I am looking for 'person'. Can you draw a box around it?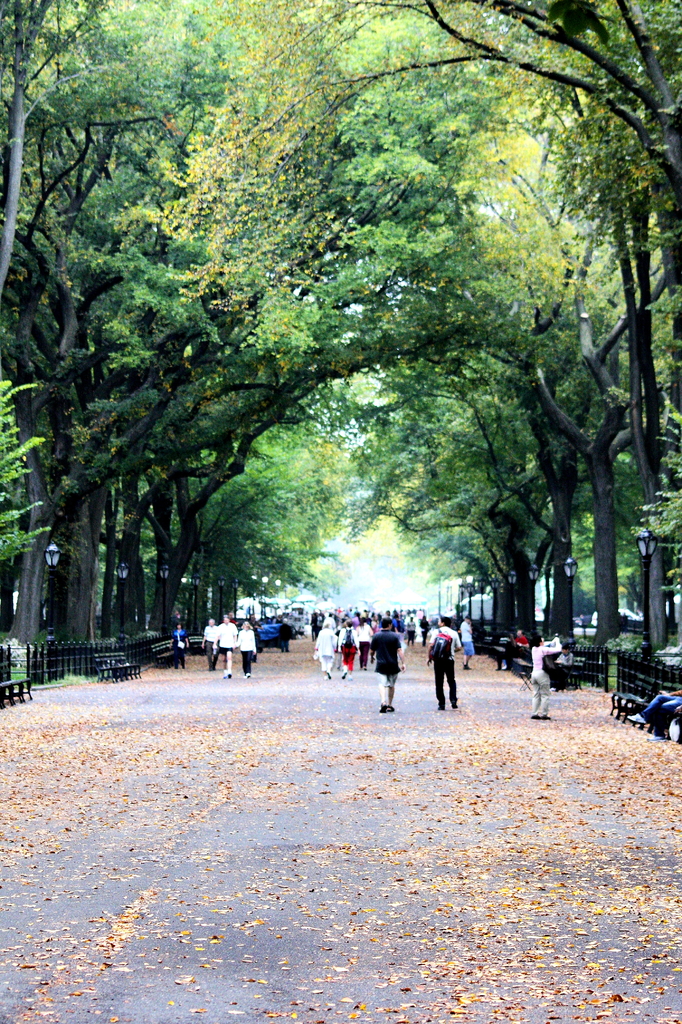
Sure, the bounding box is detection(550, 639, 573, 693).
